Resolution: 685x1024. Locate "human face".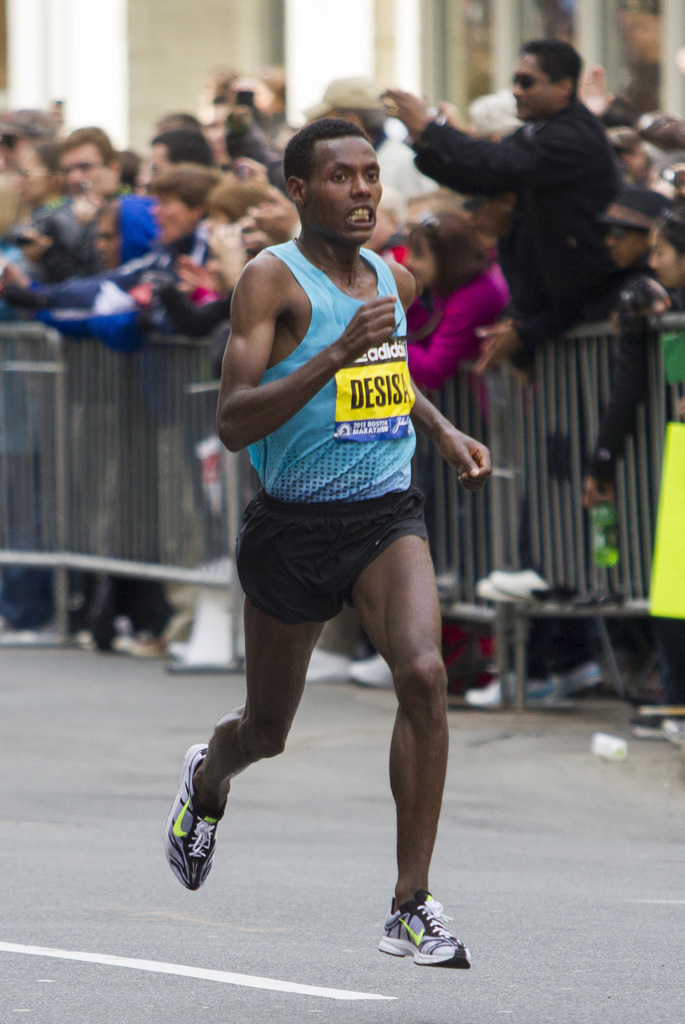
l=605, t=220, r=642, b=267.
